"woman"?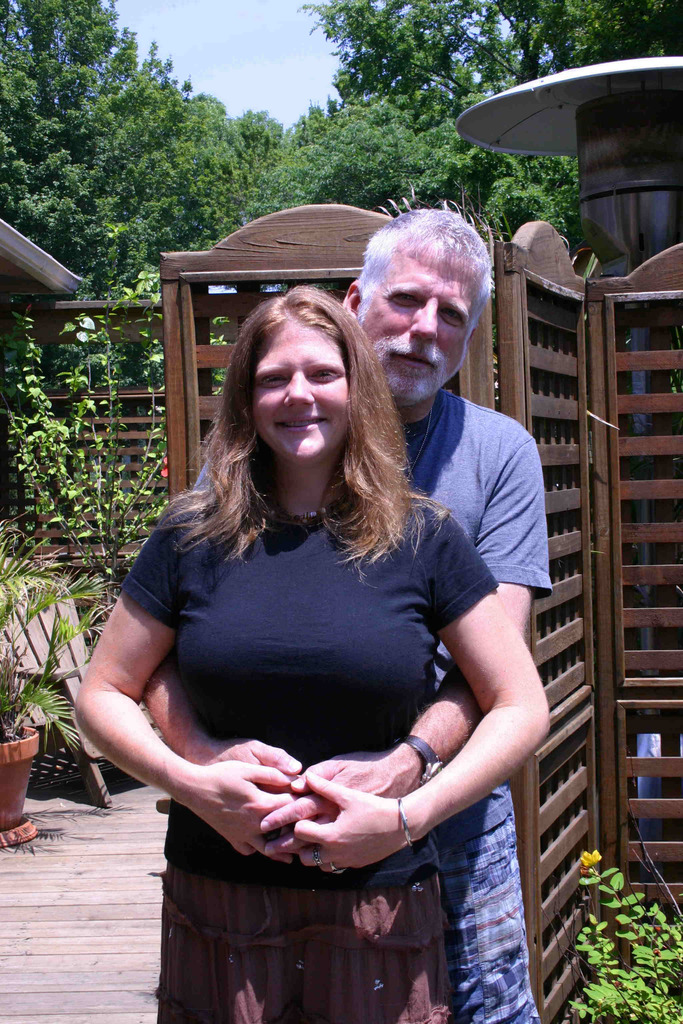
pyautogui.locateOnScreen(110, 243, 536, 987)
